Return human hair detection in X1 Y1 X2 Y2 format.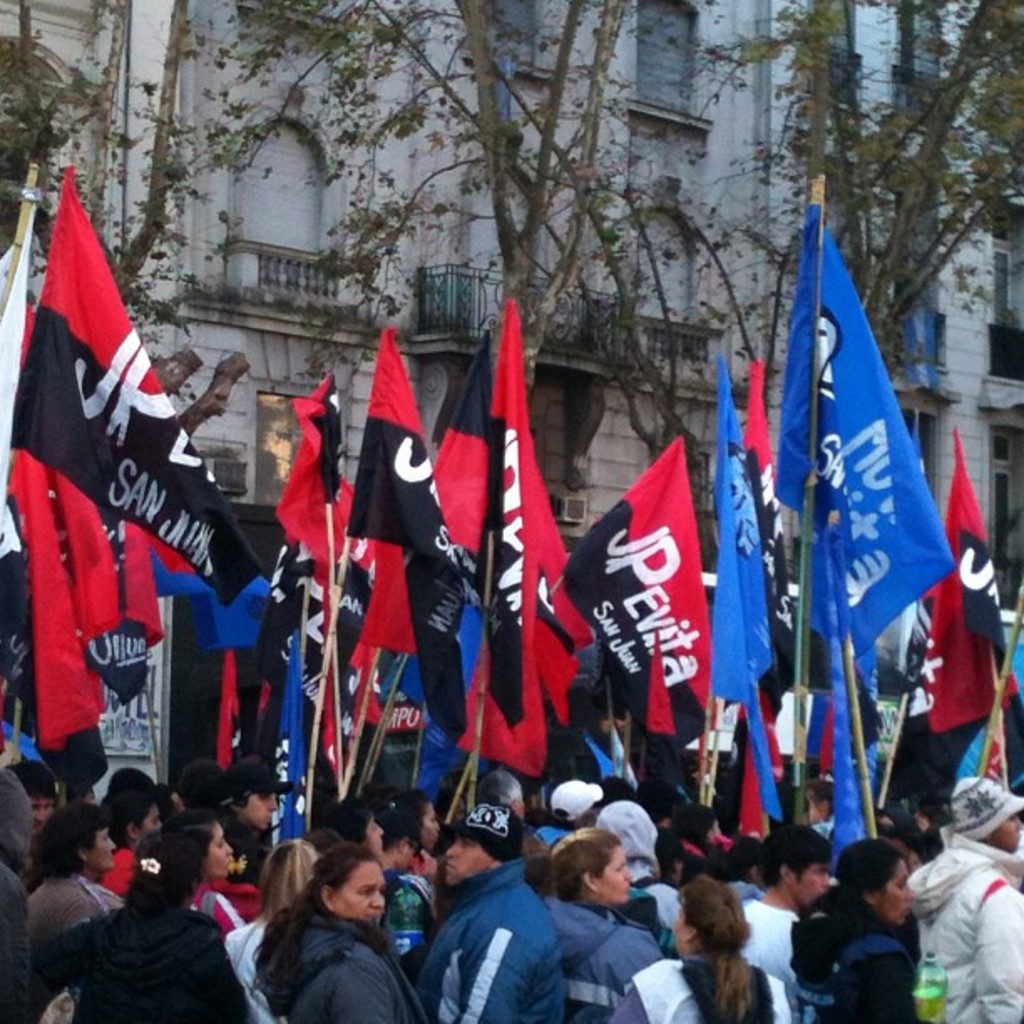
671 877 751 1014.
